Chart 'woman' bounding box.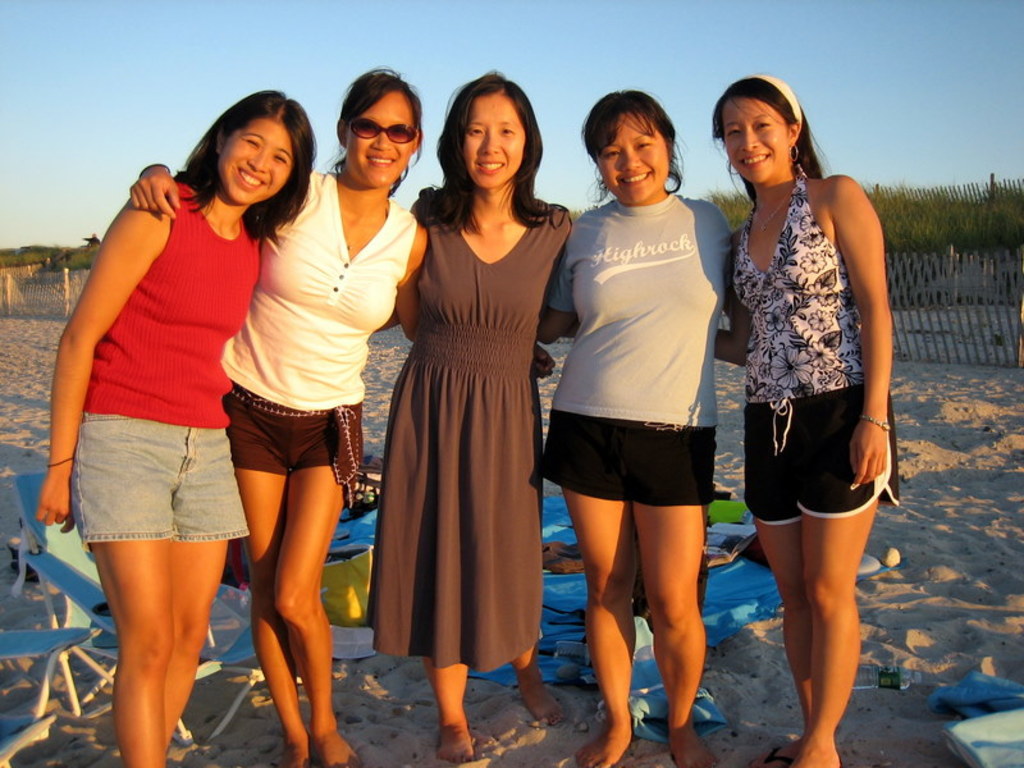
Charted: {"x1": 539, "y1": 91, "x2": 736, "y2": 767}.
